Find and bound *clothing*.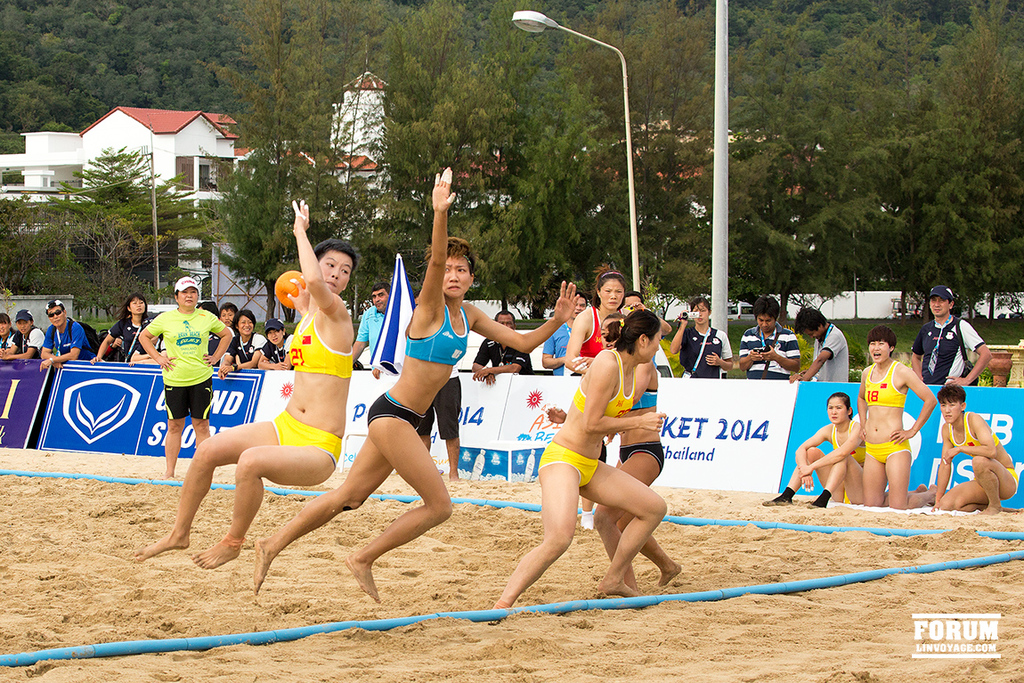
Bound: (x1=628, y1=388, x2=661, y2=412).
